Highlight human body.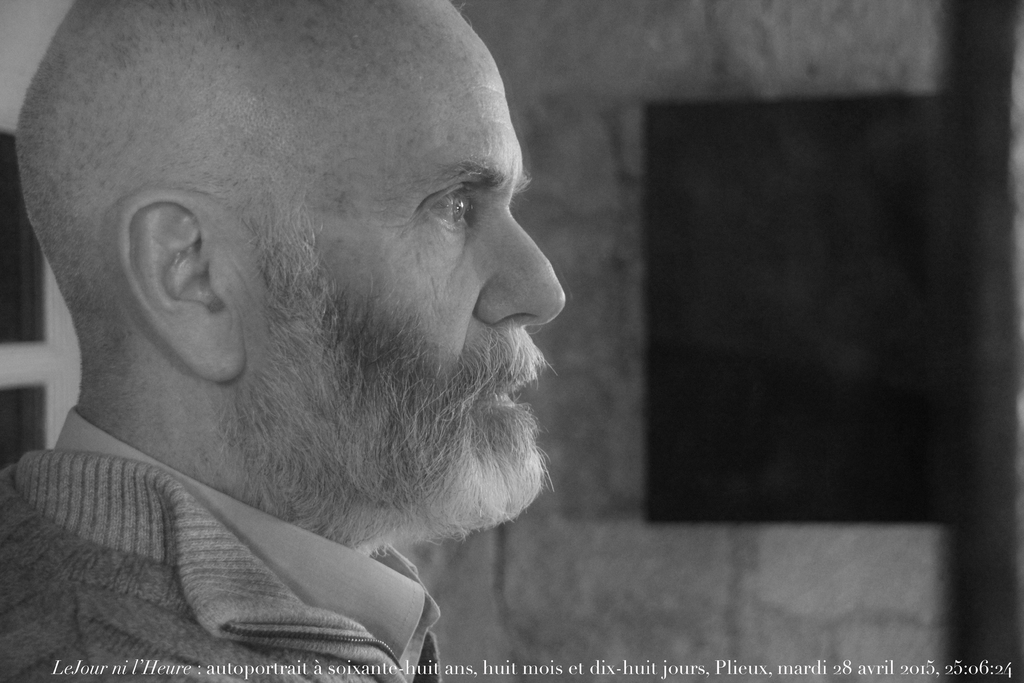
Highlighted region: select_region(0, 63, 665, 682).
